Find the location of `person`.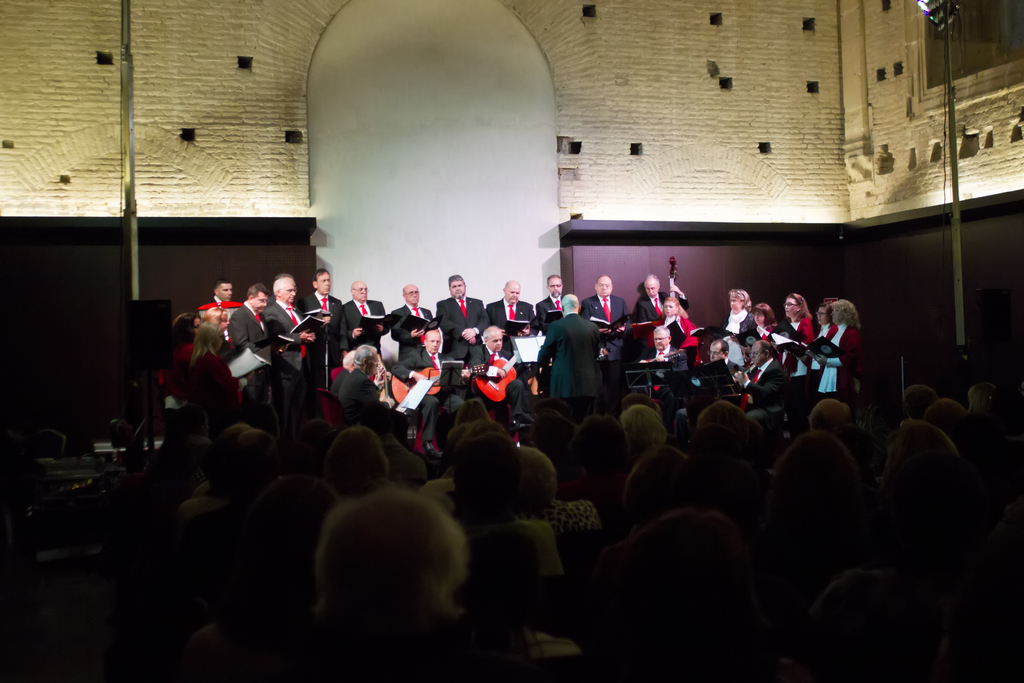
Location: 568:408:633:542.
